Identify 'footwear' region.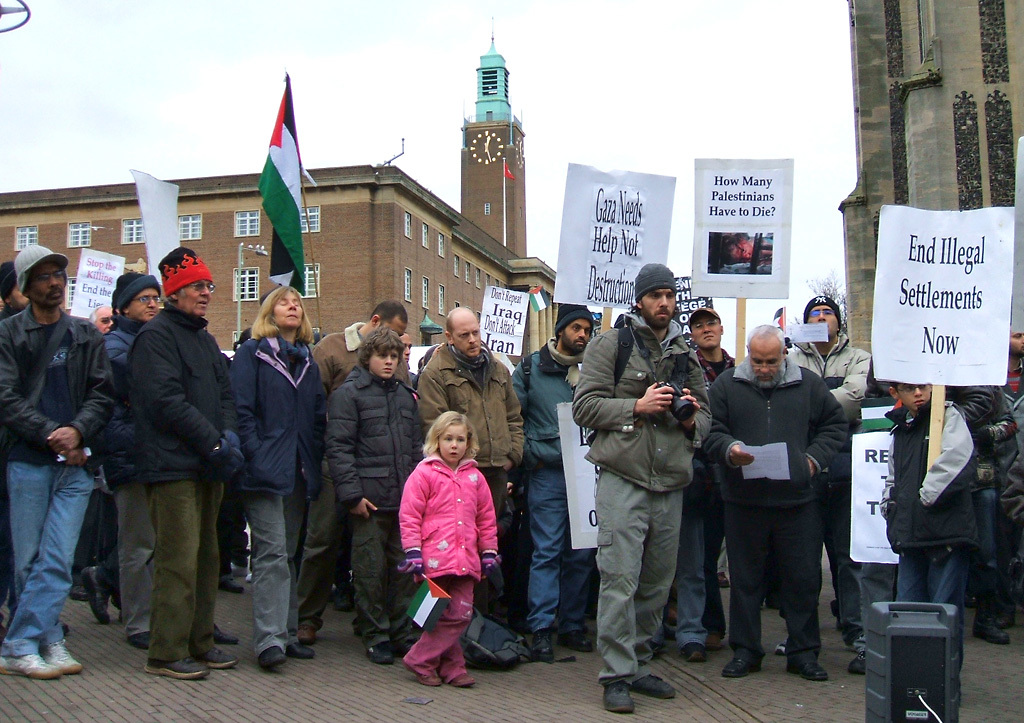
Region: [left=446, top=669, right=479, bottom=686].
